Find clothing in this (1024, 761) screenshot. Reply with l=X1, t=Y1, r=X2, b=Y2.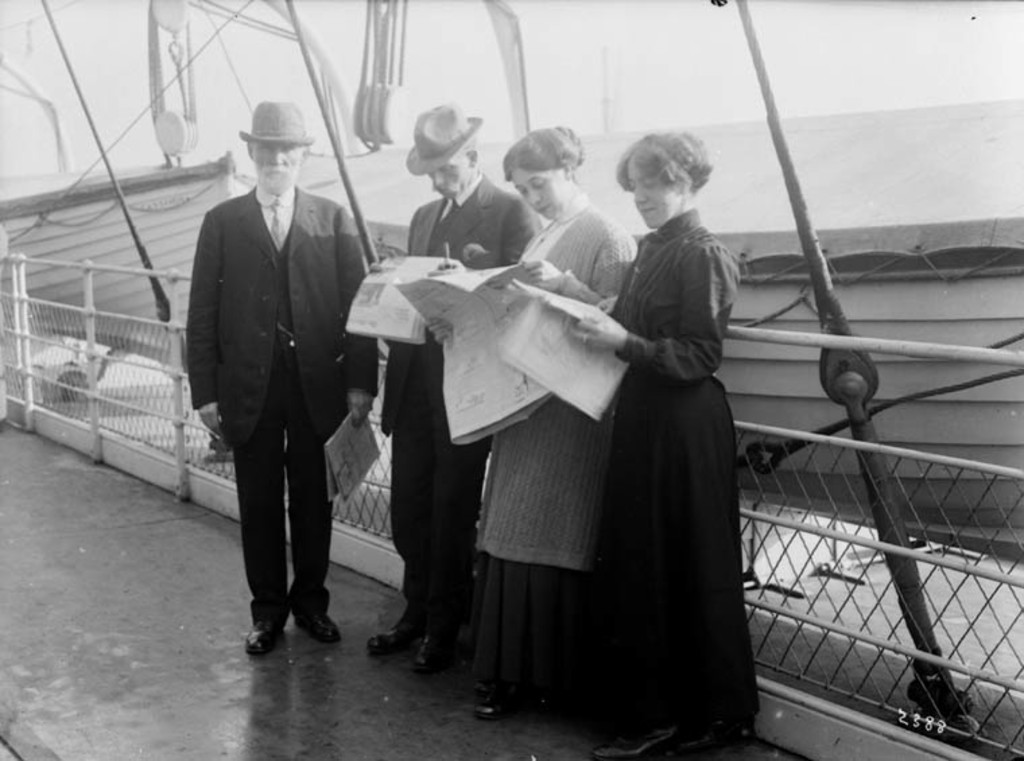
l=466, t=190, r=641, b=717.
